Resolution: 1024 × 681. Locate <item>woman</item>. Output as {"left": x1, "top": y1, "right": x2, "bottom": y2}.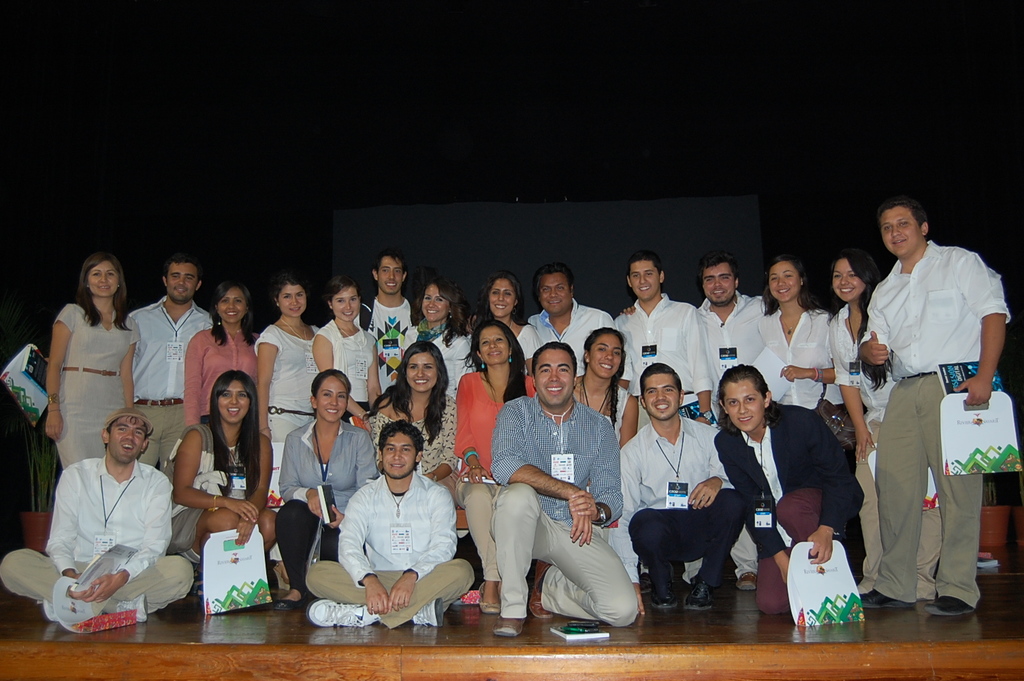
{"left": 713, "top": 363, "right": 865, "bottom": 614}.
